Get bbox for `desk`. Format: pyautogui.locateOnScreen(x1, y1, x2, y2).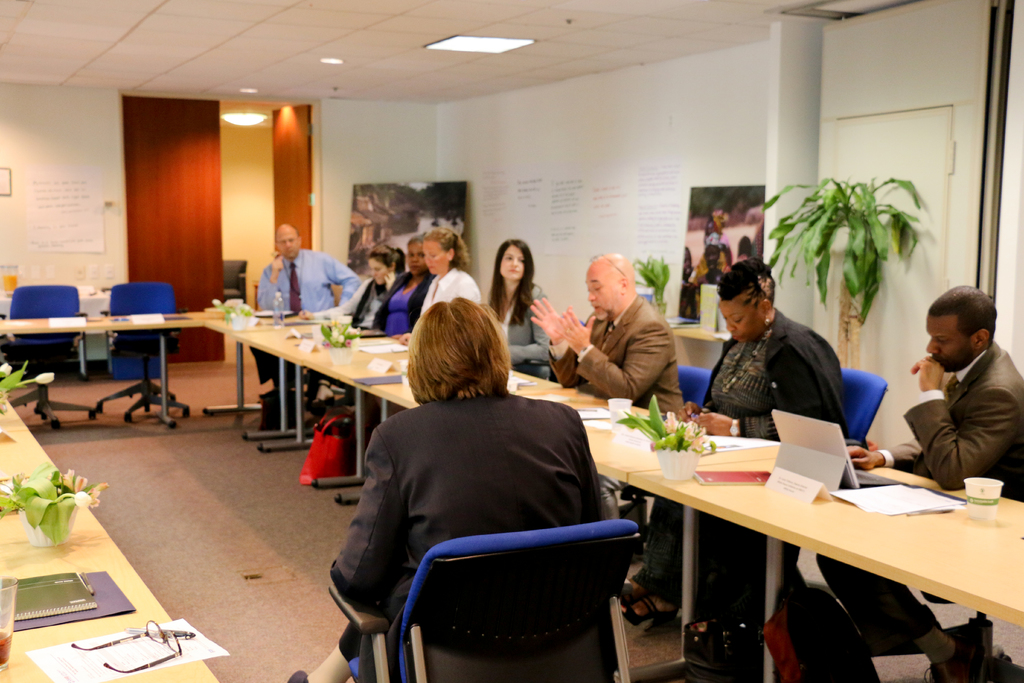
pyautogui.locateOnScreen(606, 412, 1023, 663).
